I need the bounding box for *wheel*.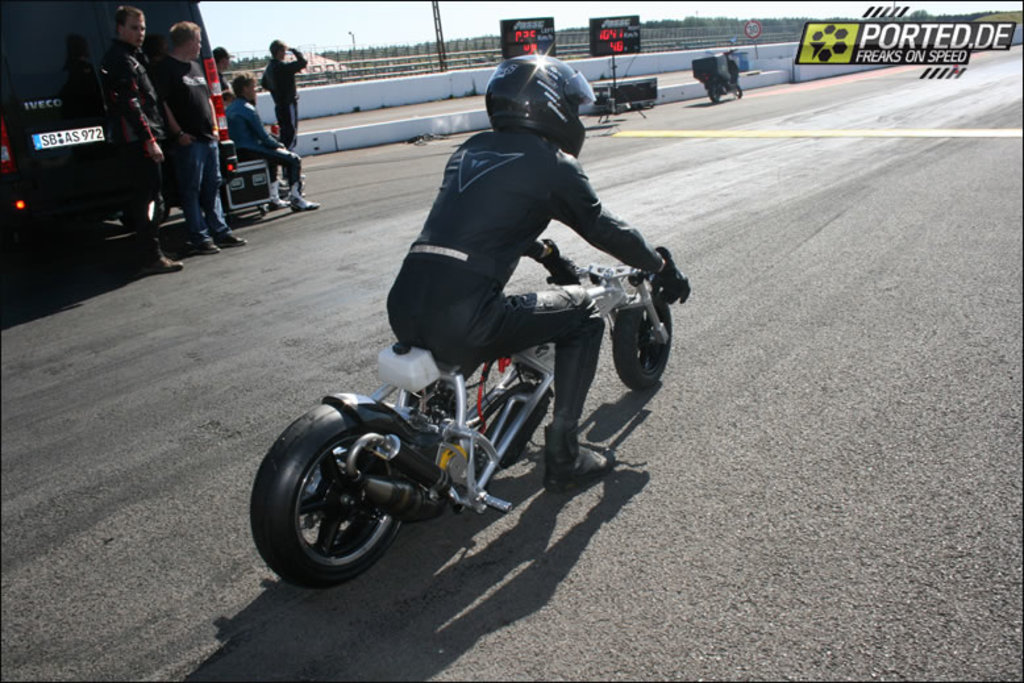
Here it is: rect(246, 400, 404, 582).
